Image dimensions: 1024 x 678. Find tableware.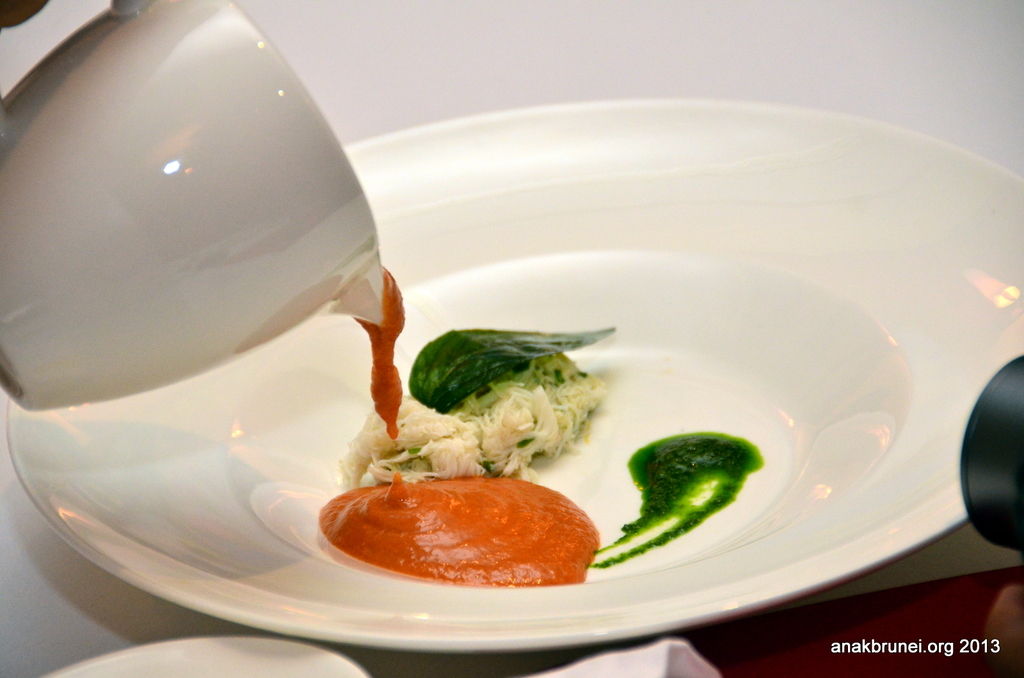
45/632/370/677.
